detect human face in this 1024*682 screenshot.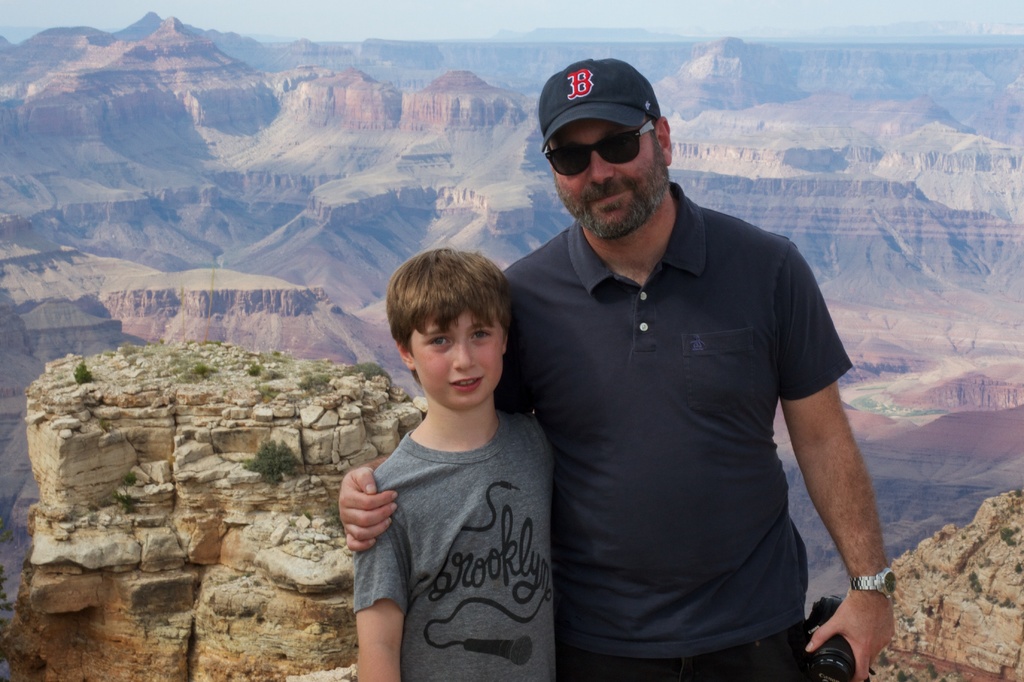
Detection: [left=406, top=305, right=508, bottom=409].
